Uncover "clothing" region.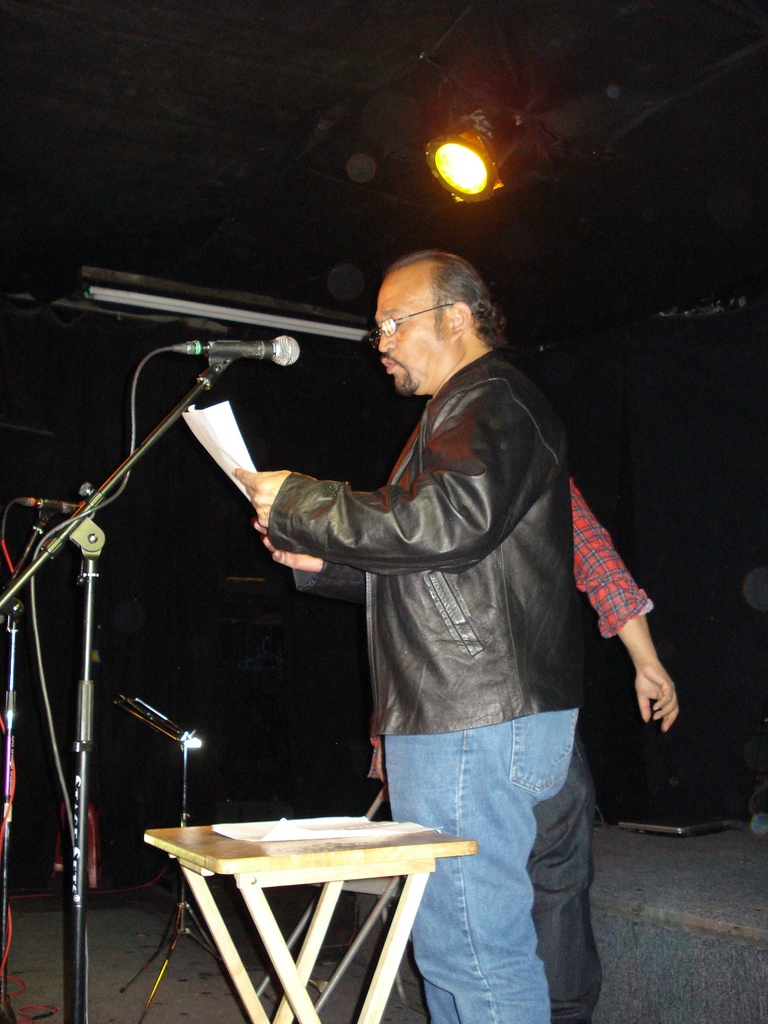
Uncovered: [256, 355, 577, 1023].
